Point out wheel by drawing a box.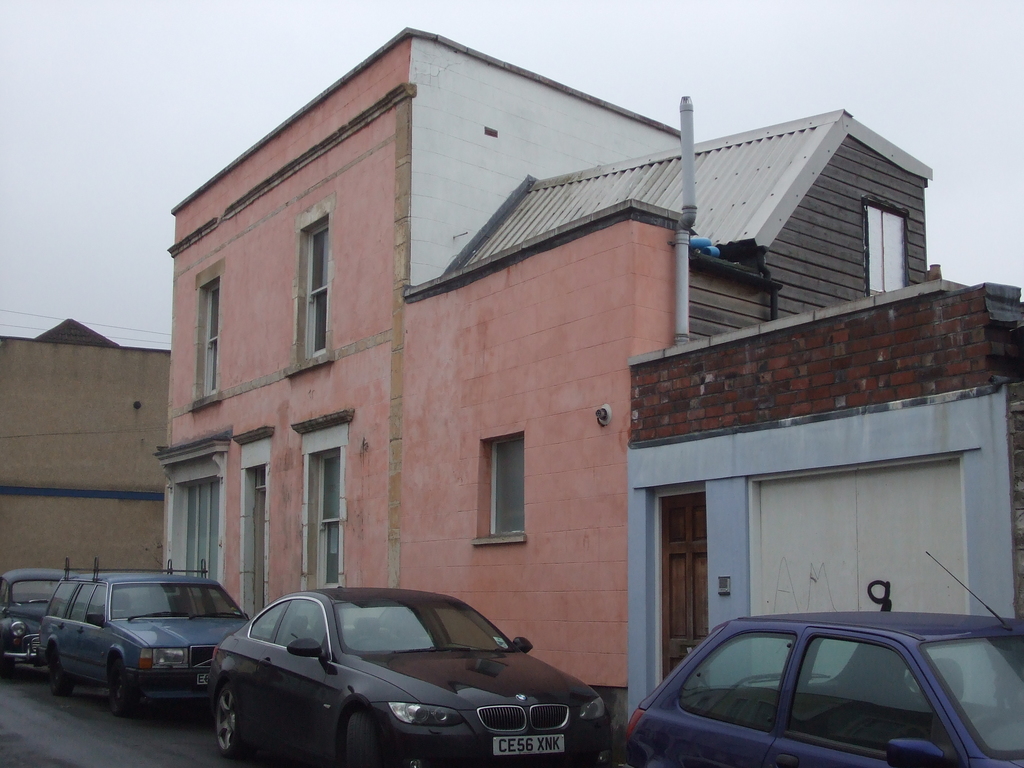
0/653/15/678.
